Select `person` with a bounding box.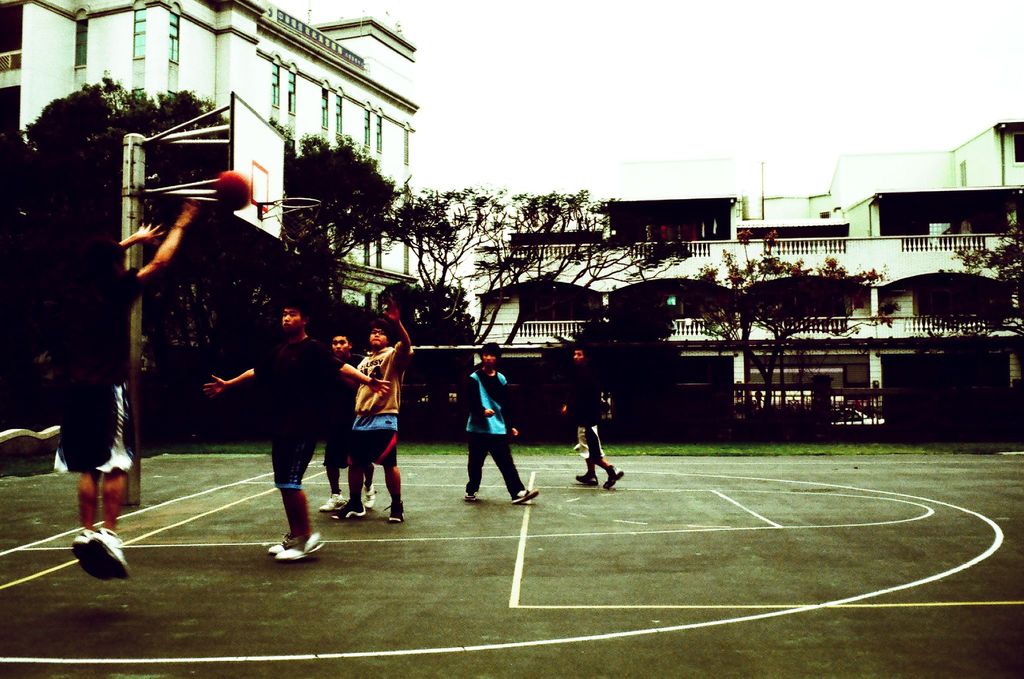
crop(54, 202, 203, 581).
